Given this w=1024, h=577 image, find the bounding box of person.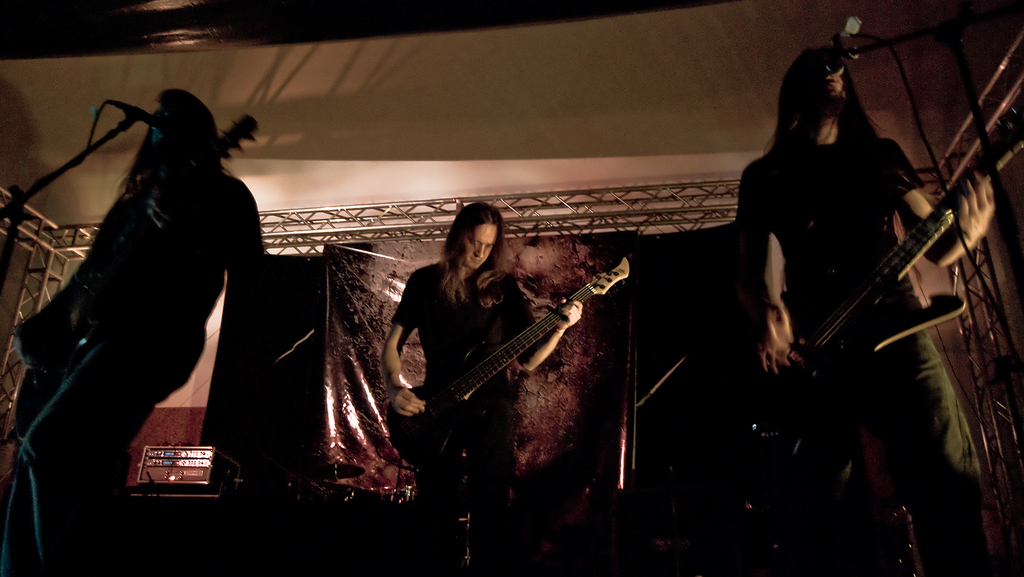
detection(736, 41, 1002, 576).
